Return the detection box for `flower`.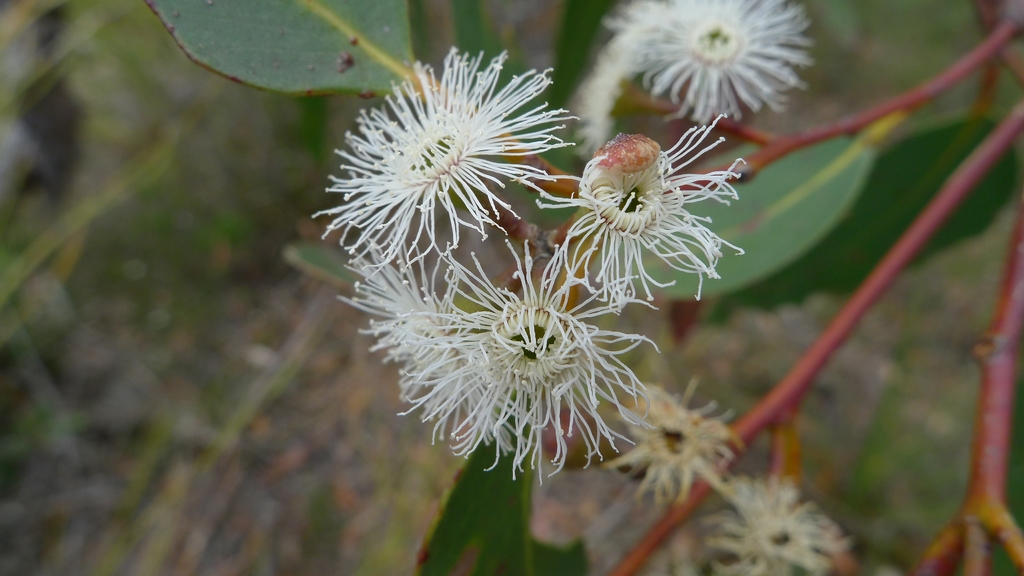
351,235,509,435.
